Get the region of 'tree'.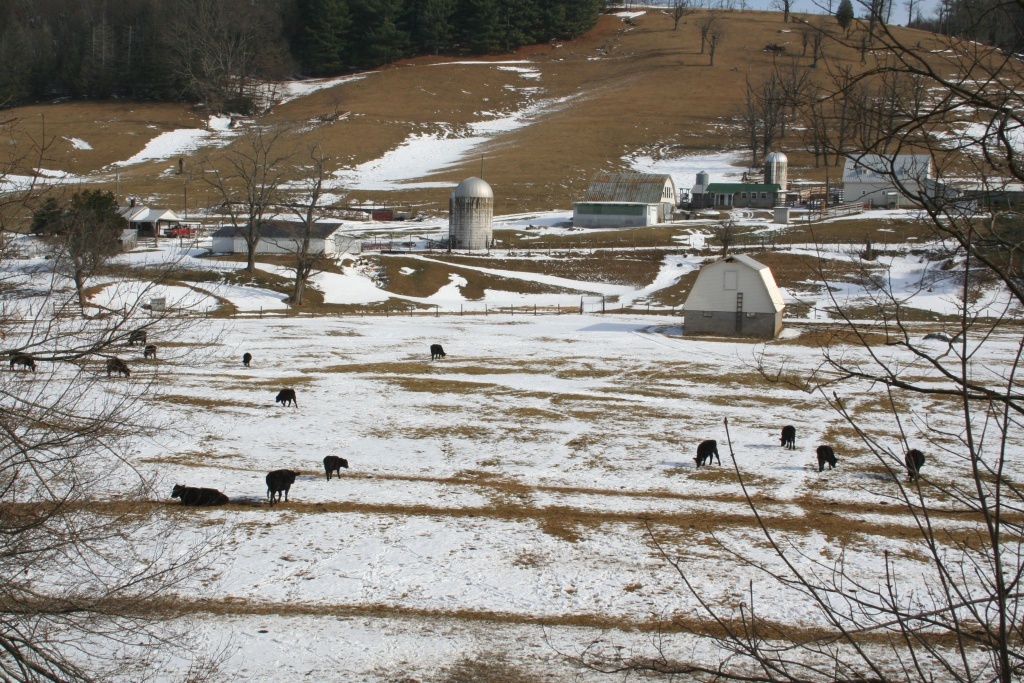
[204, 122, 293, 268].
